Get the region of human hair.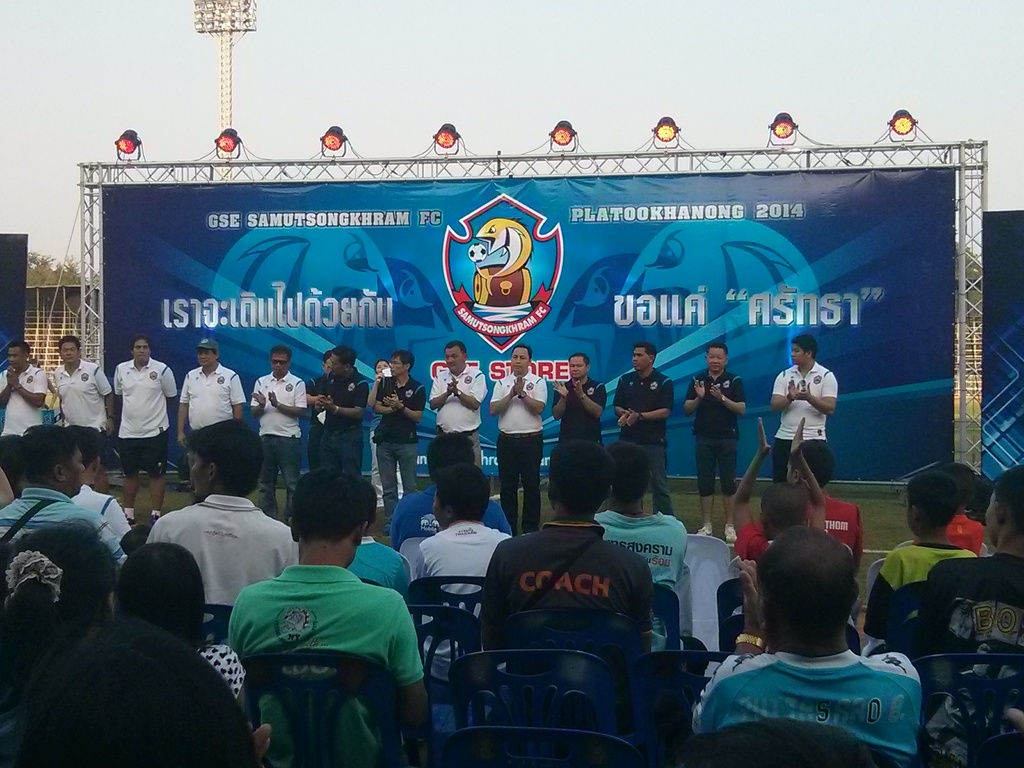
rect(373, 361, 388, 376).
